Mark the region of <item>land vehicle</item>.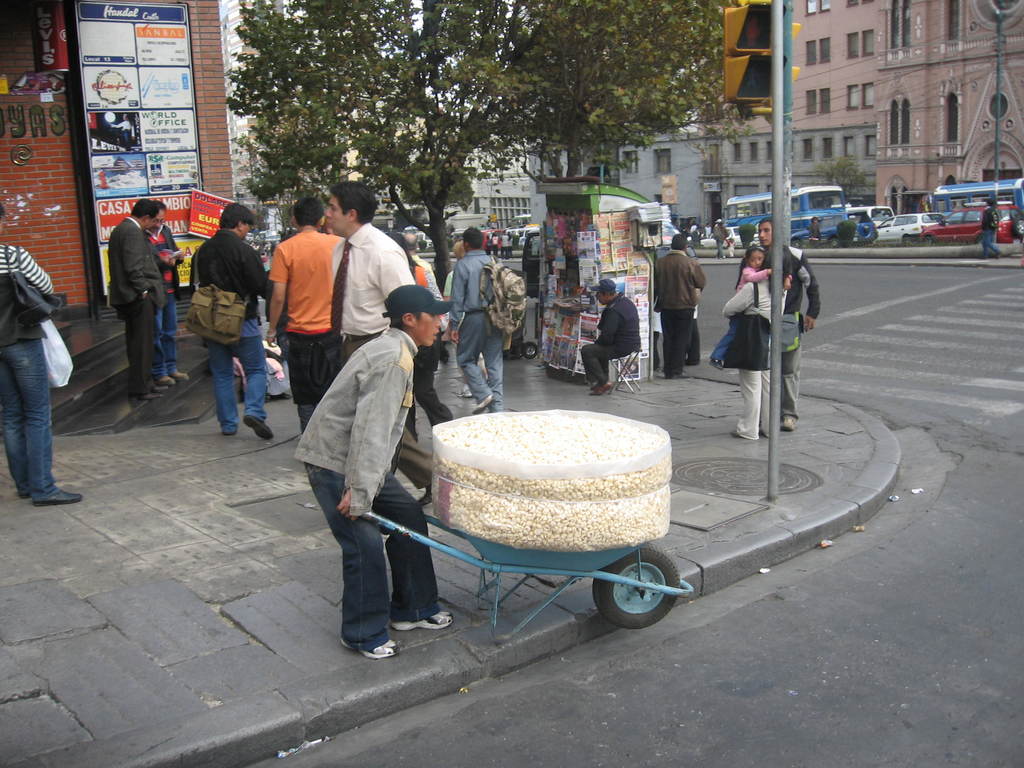
Region: box=[846, 204, 902, 222].
